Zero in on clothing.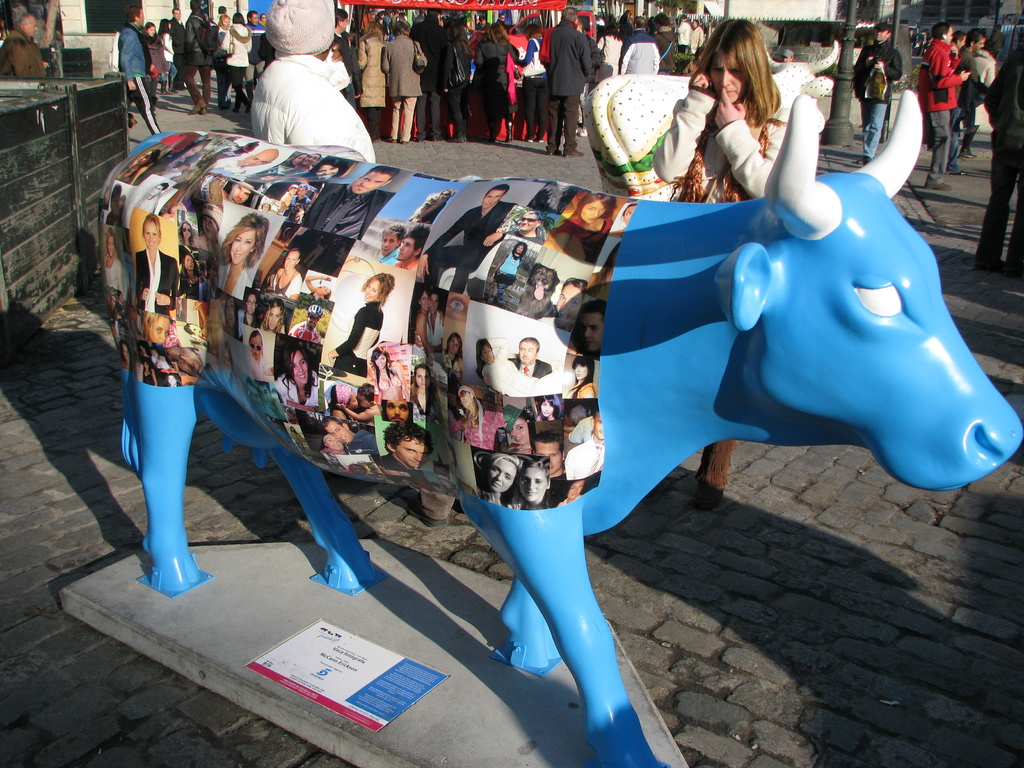
Zeroed in: crop(518, 38, 547, 138).
